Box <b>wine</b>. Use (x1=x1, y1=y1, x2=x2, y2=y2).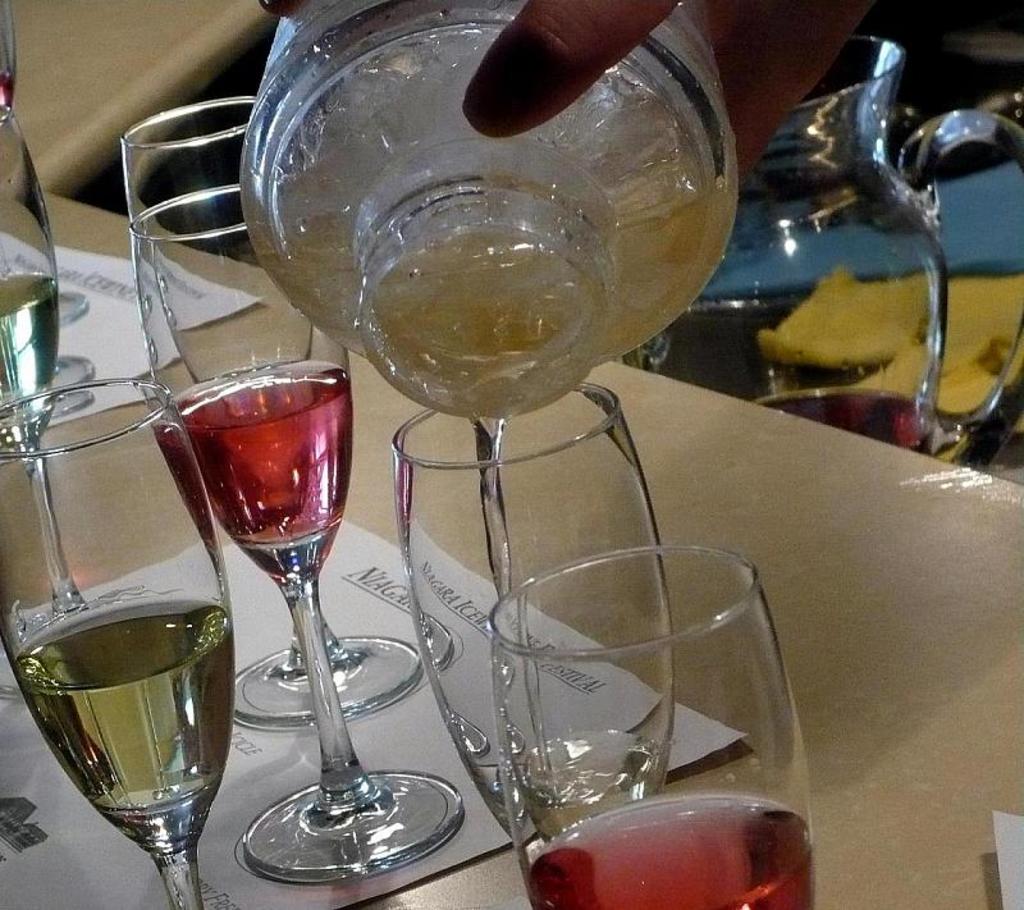
(x1=151, y1=363, x2=348, y2=548).
